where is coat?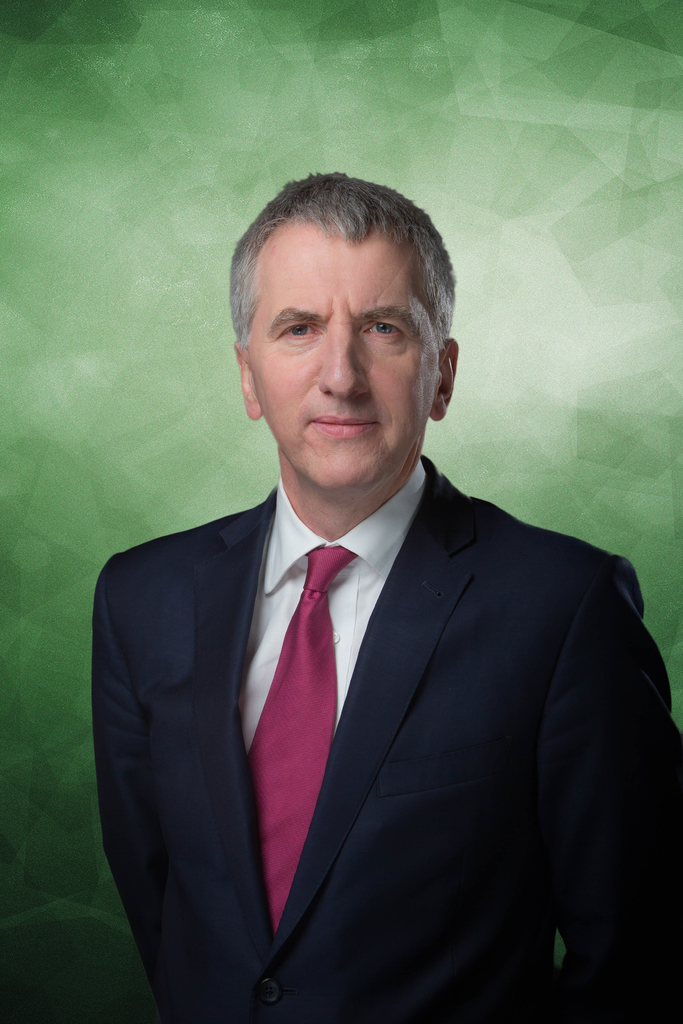
region(101, 444, 682, 1023).
